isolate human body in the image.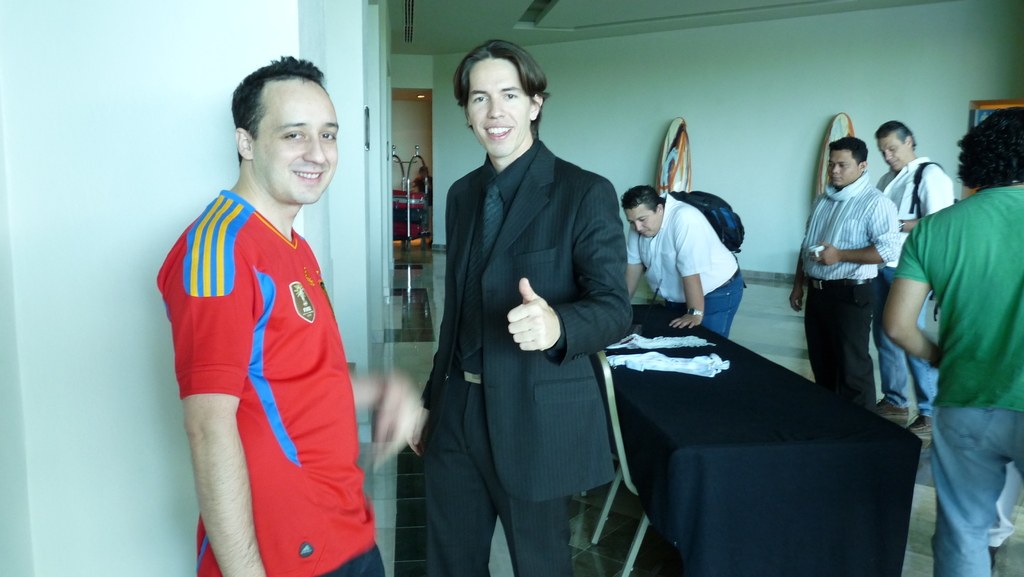
Isolated region: box=[890, 174, 1023, 576].
